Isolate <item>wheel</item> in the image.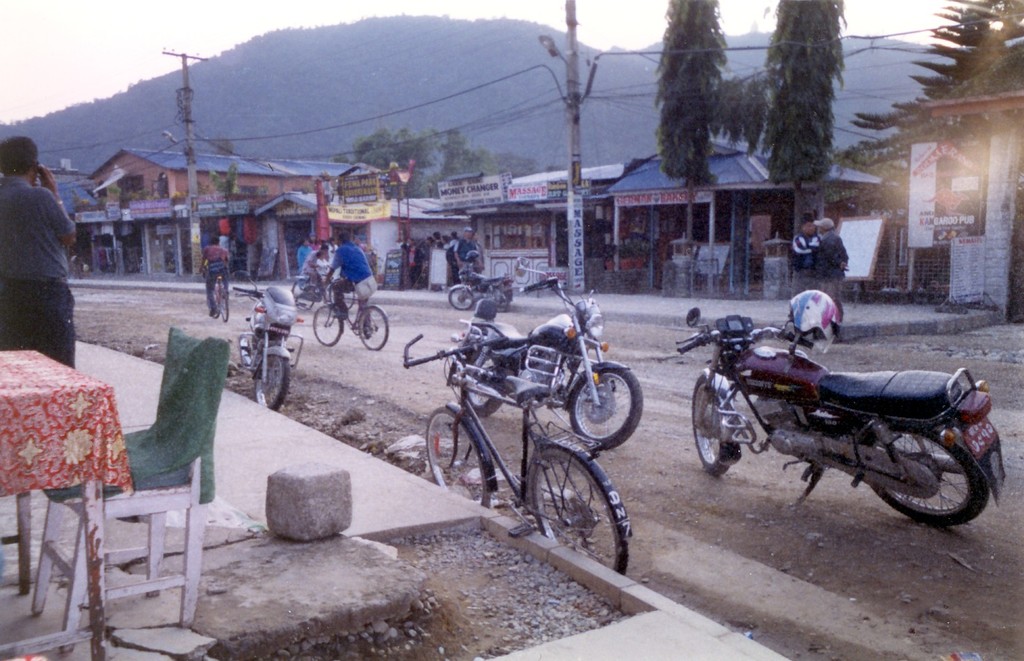
Isolated region: <bbox>290, 281, 316, 310</bbox>.
